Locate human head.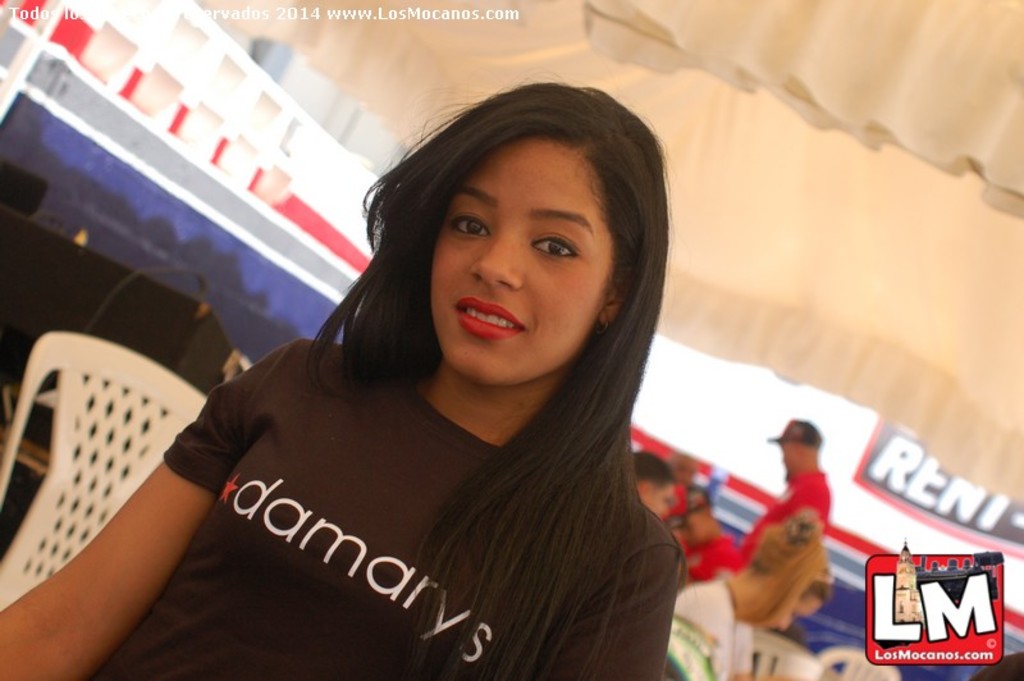
Bounding box: (630,448,675,522).
